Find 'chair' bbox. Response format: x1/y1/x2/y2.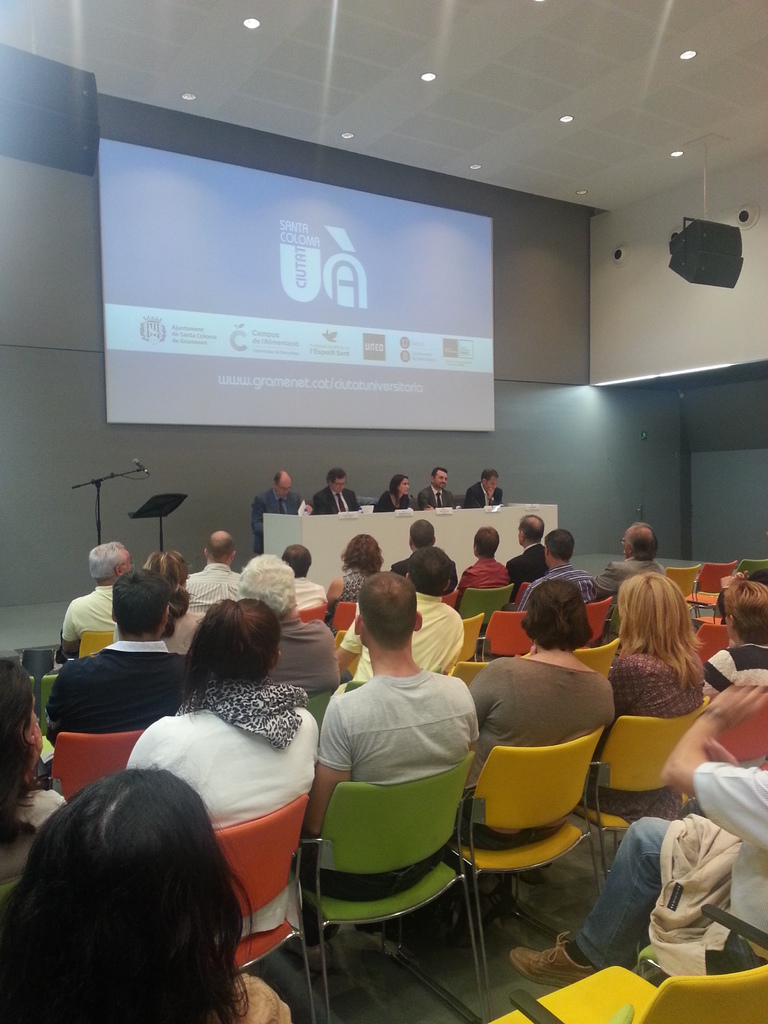
739/555/767/578.
